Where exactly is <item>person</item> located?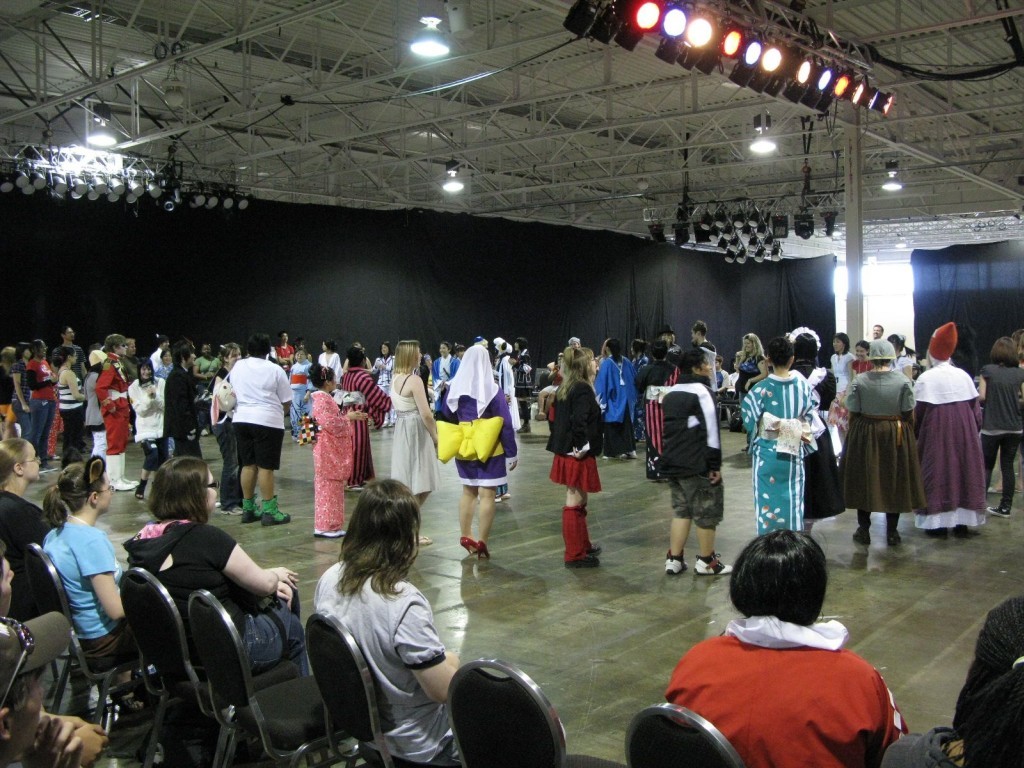
Its bounding box is region(348, 336, 368, 365).
